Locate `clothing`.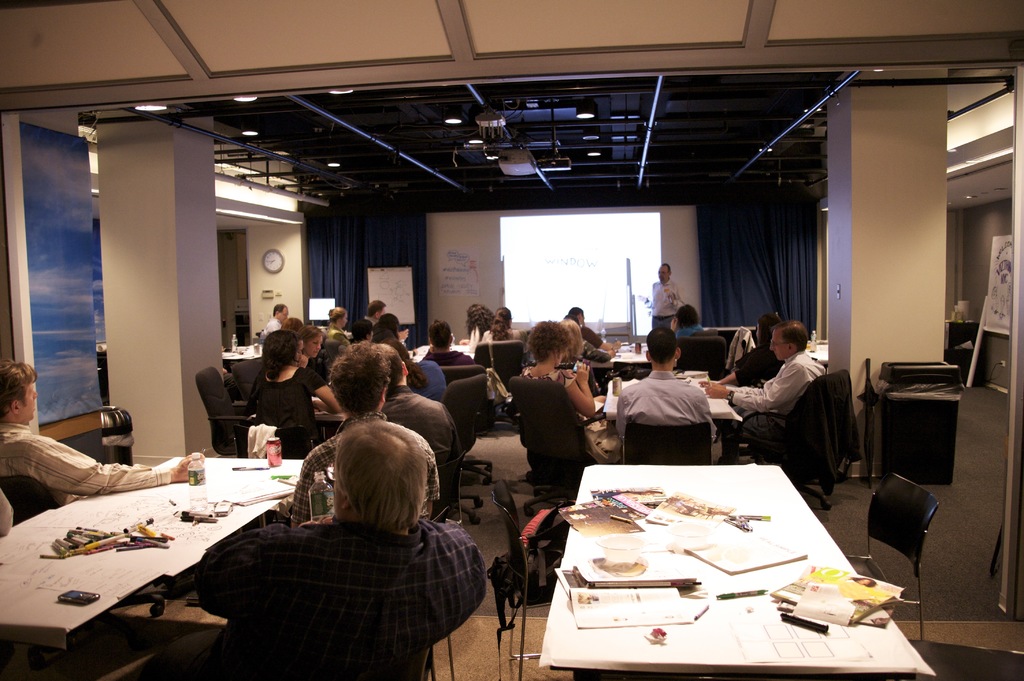
Bounding box: 244,363,326,446.
